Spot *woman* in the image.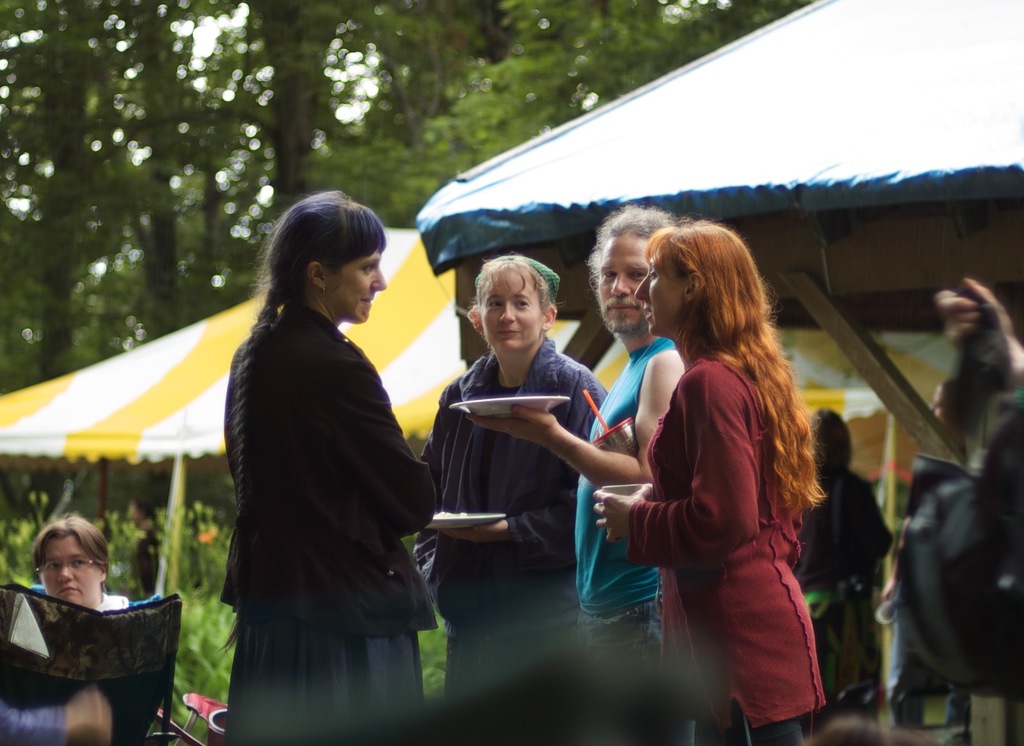
*woman* found at (left=223, top=186, right=473, bottom=739).
